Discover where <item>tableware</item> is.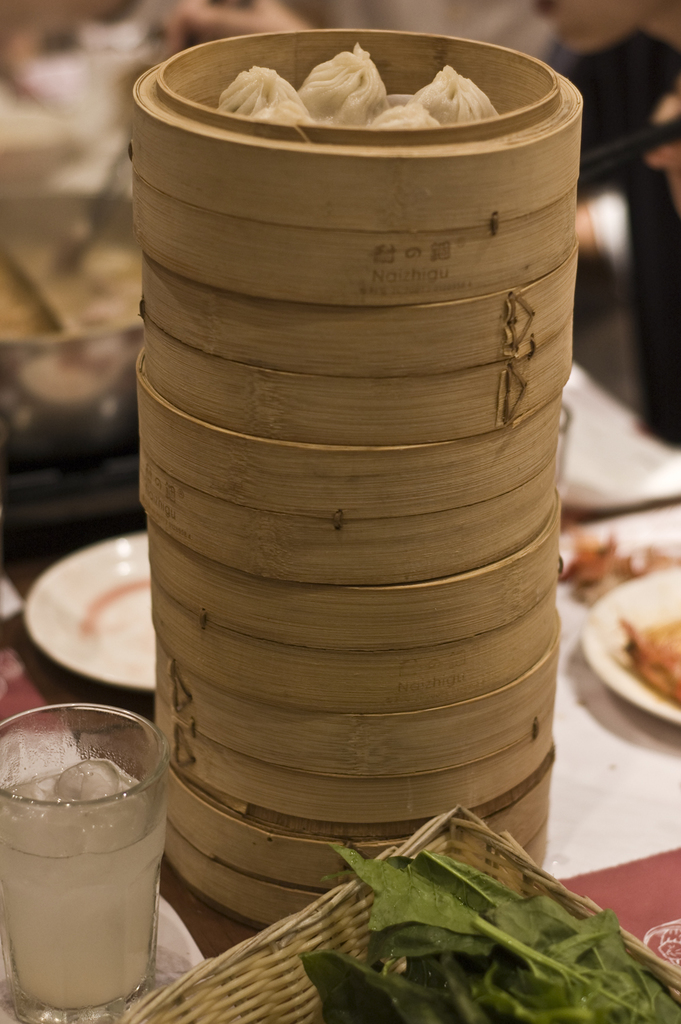
Discovered at box=[0, 189, 163, 473].
